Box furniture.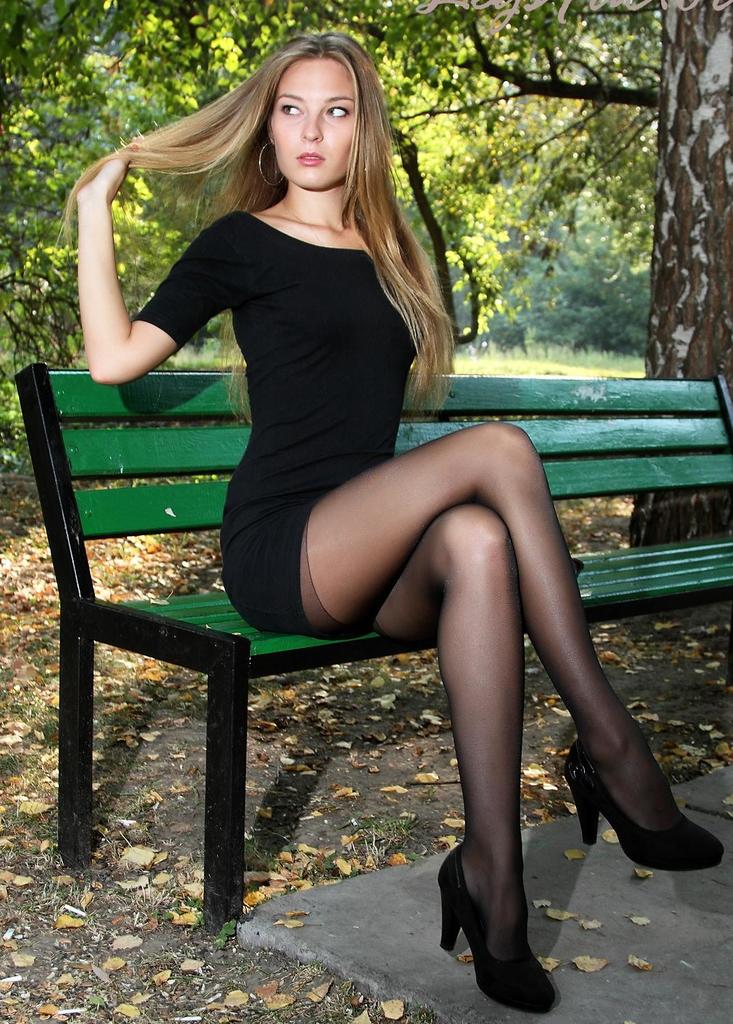
x1=14, y1=365, x2=732, y2=939.
